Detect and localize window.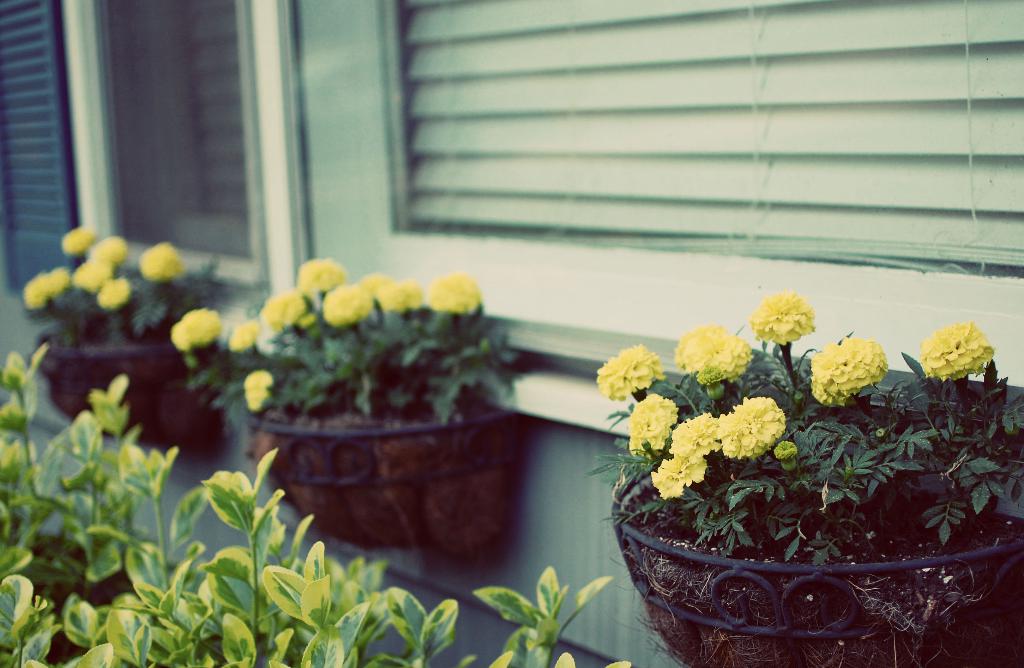
Localized at BBox(341, 1, 982, 261).
